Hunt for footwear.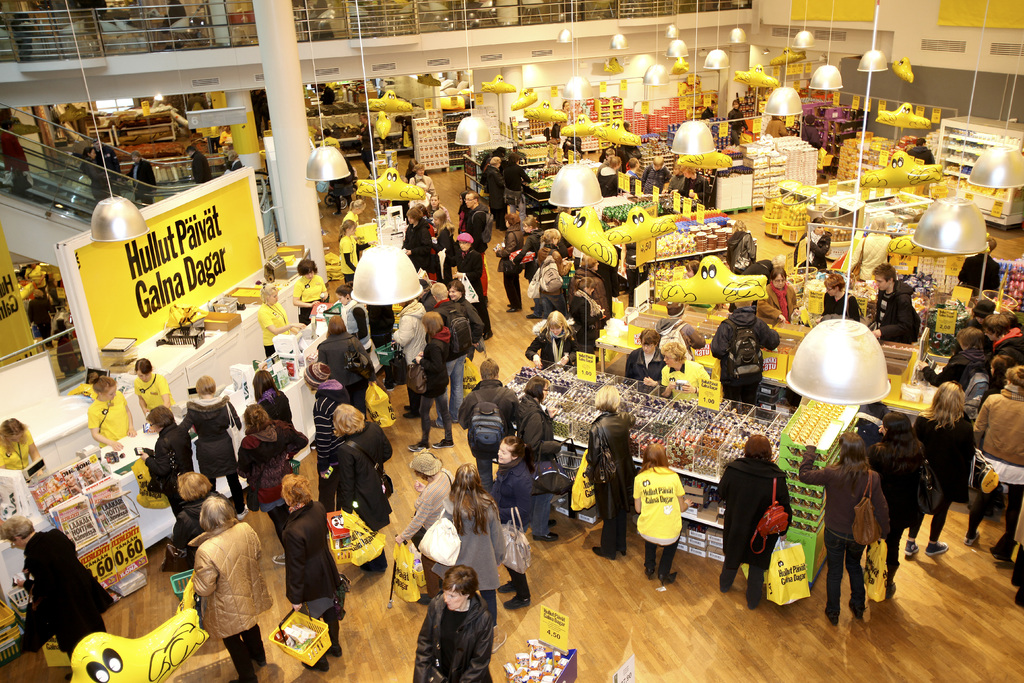
Hunted down at detection(609, 544, 623, 562).
